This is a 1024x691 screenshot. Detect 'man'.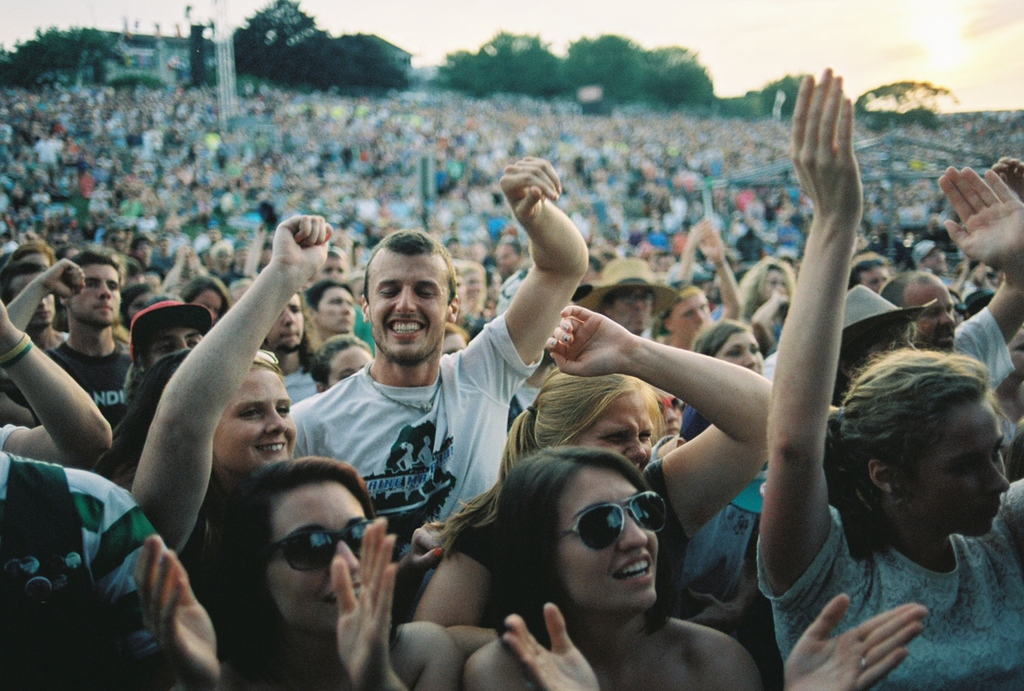
pyautogui.locateOnScreen(270, 233, 517, 571).
